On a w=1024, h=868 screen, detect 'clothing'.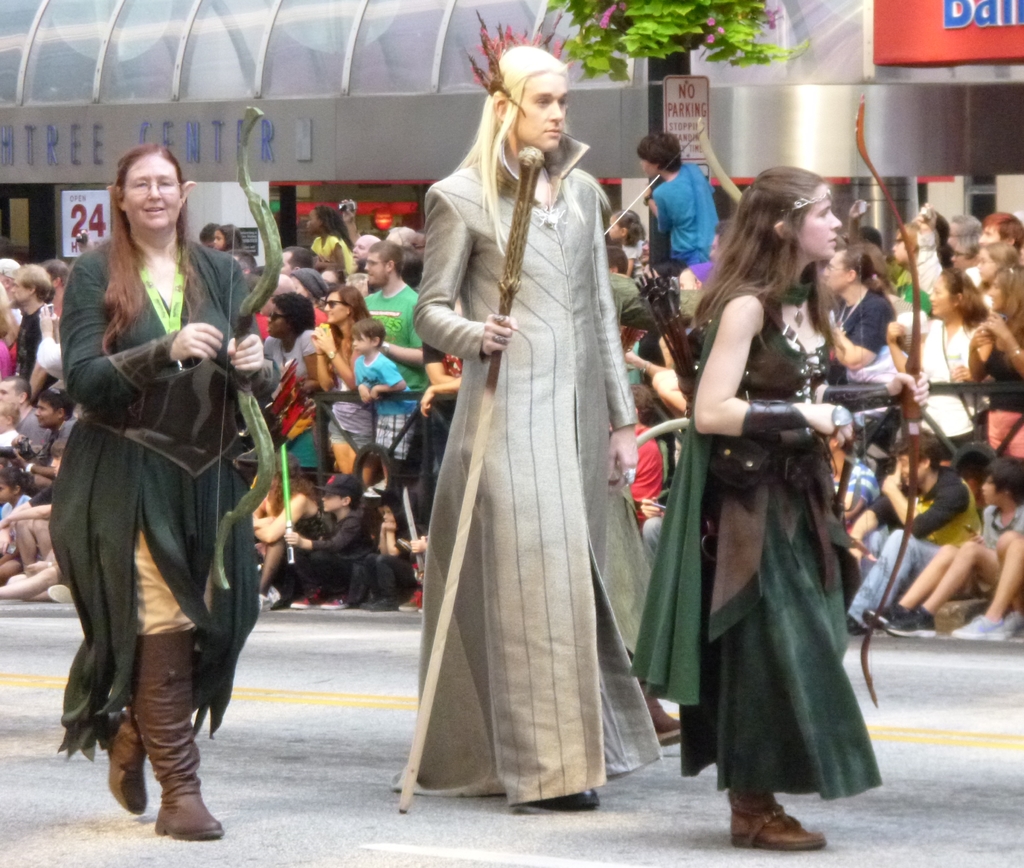
(900, 301, 971, 444).
